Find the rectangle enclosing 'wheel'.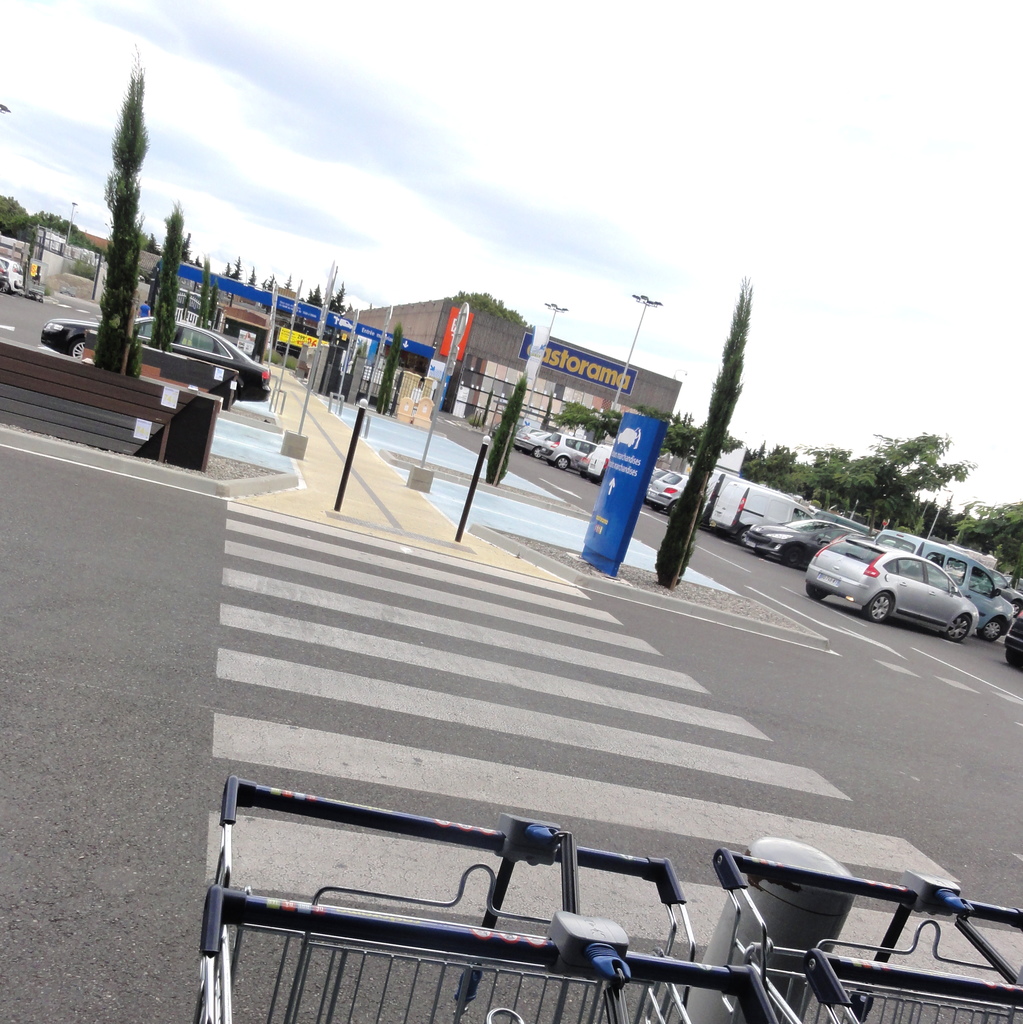
[left=947, top=616, right=971, bottom=644].
